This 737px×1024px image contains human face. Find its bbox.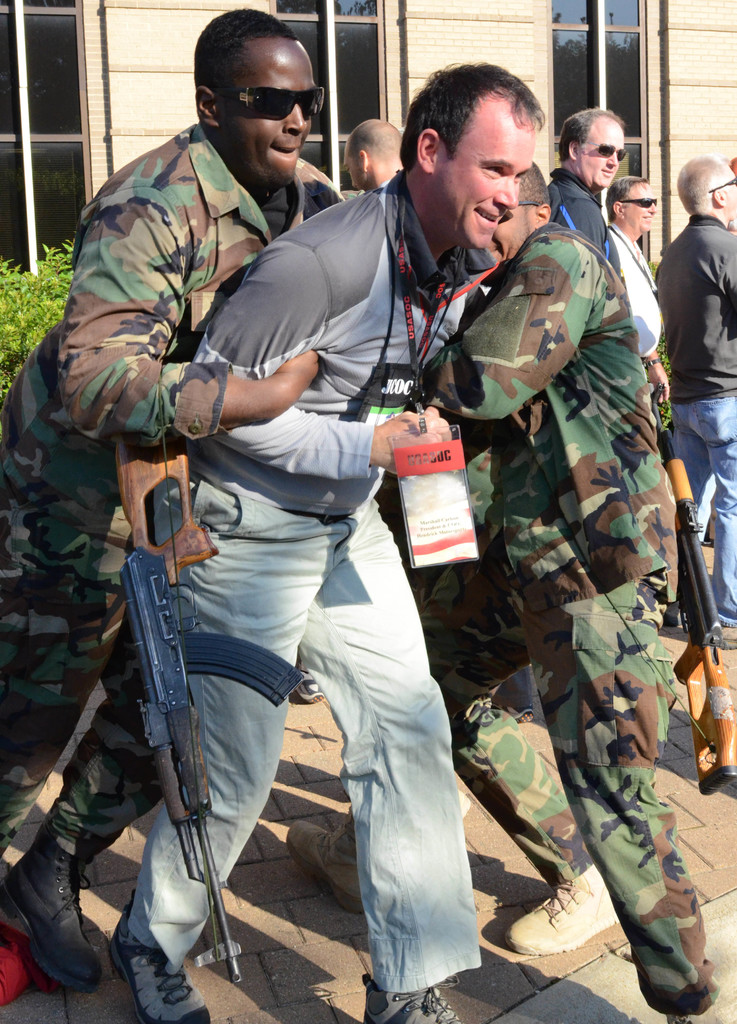
[217, 57, 315, 183].
